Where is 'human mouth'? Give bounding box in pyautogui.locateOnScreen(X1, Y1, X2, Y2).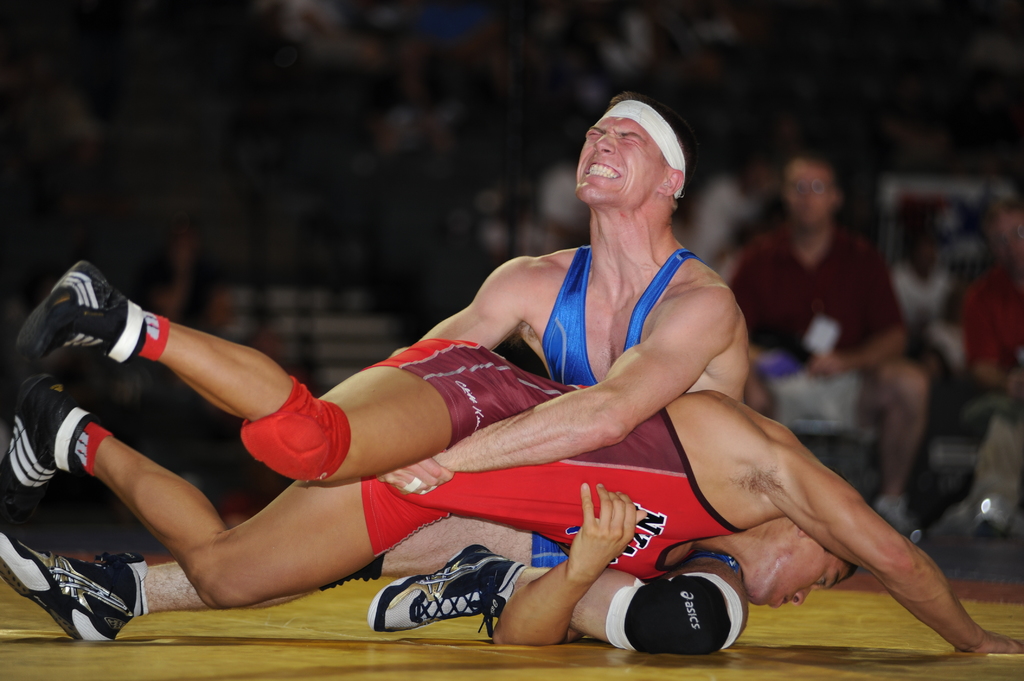
pyautogui.locateOnScreen(586, 156, 623, 187).
